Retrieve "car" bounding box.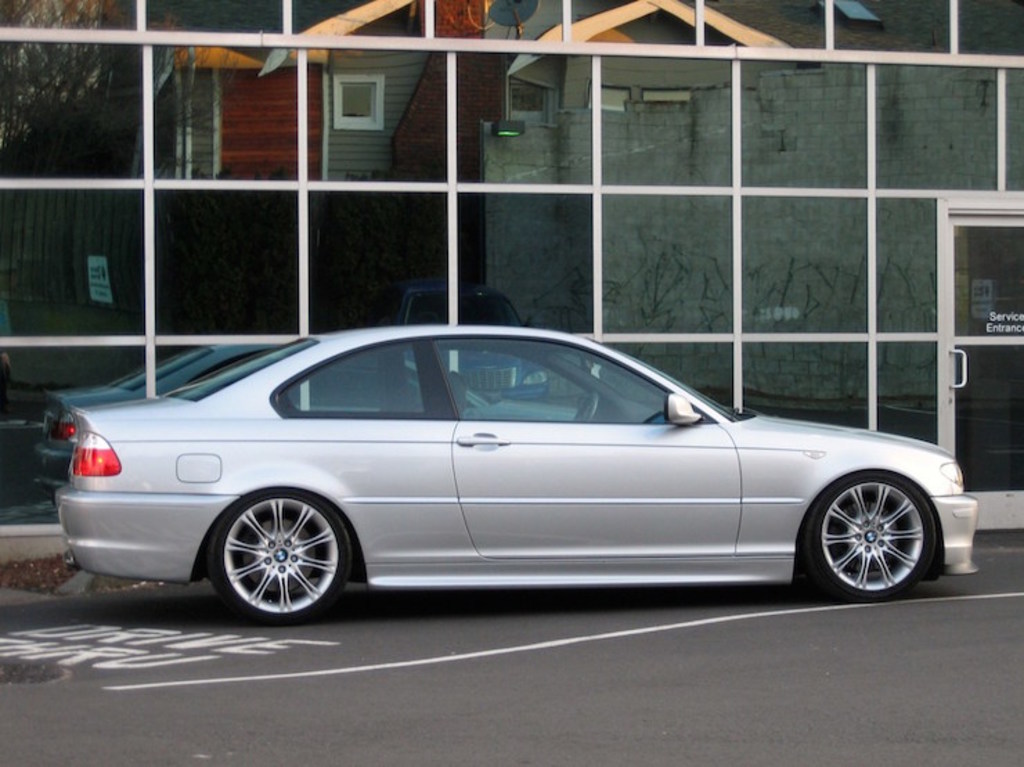
Bounding box: 24/328/985/629.
